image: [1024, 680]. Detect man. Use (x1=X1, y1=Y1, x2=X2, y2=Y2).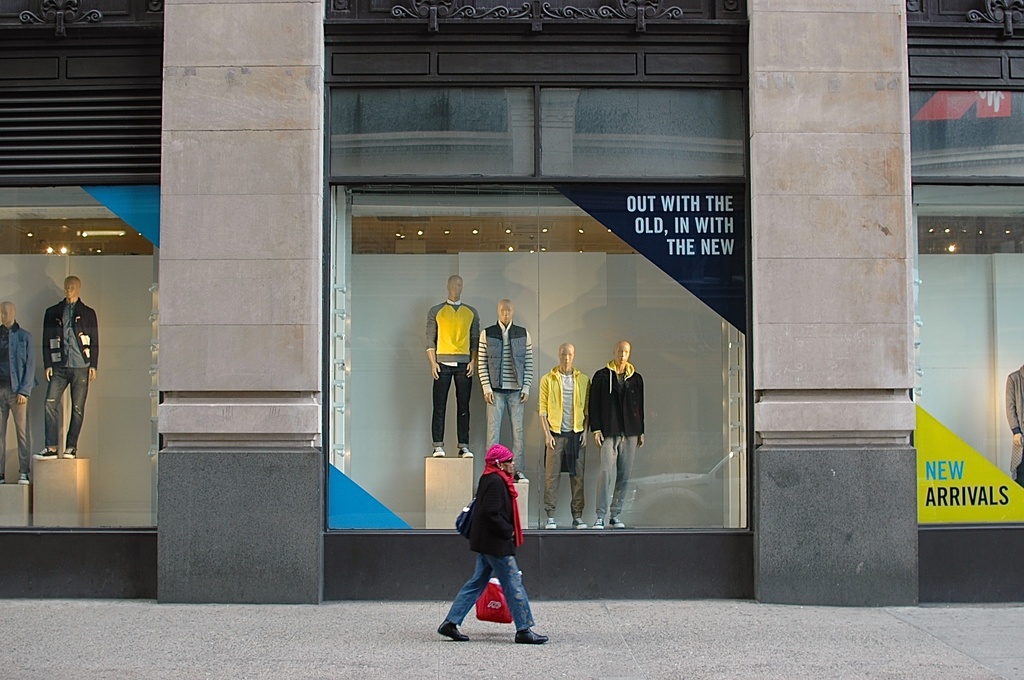
(x1=538, y1=345, x2=591, y2=530).
